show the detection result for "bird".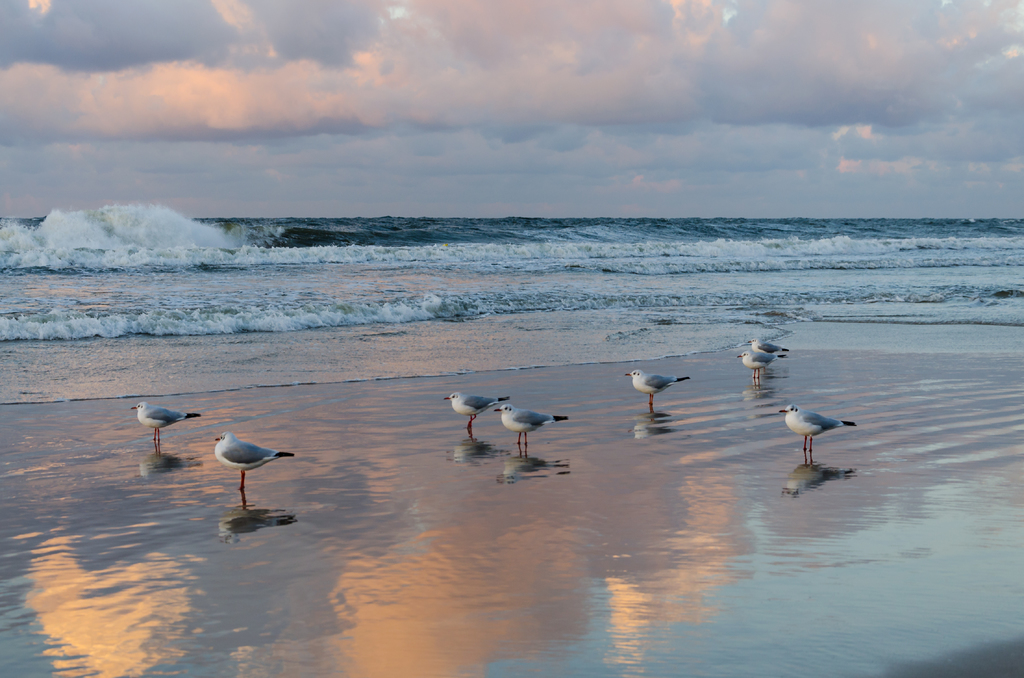
bbox=(776, 401, 855, 455).
